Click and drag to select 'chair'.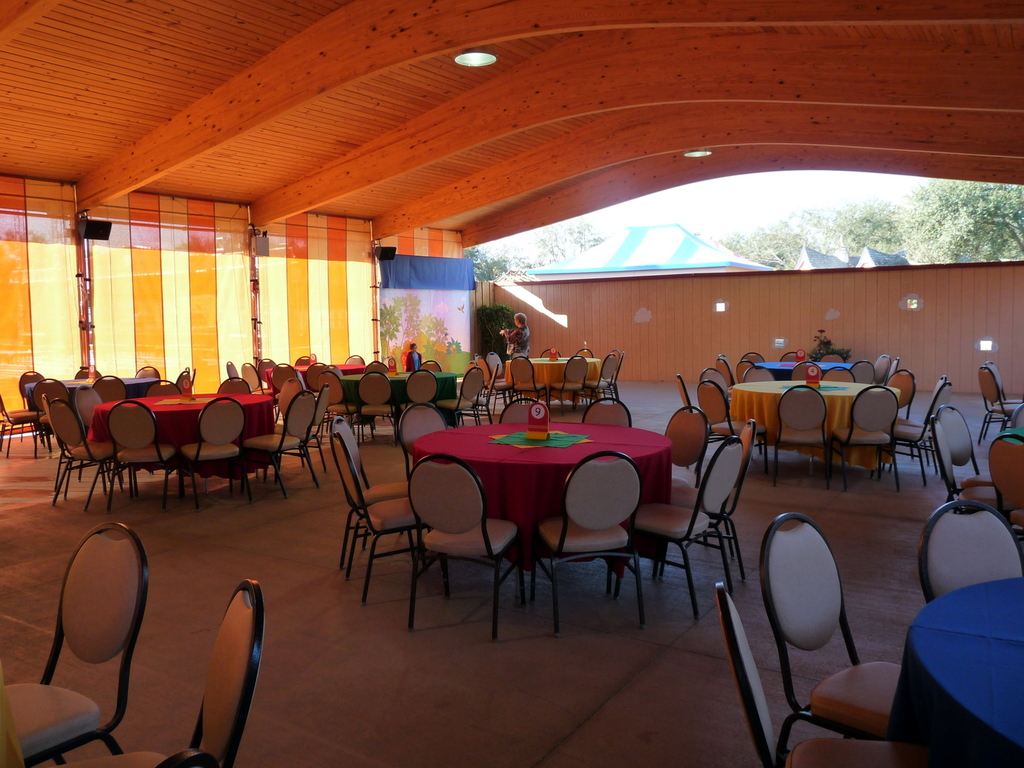
Selection: crop(96, 373, 127, 399).
